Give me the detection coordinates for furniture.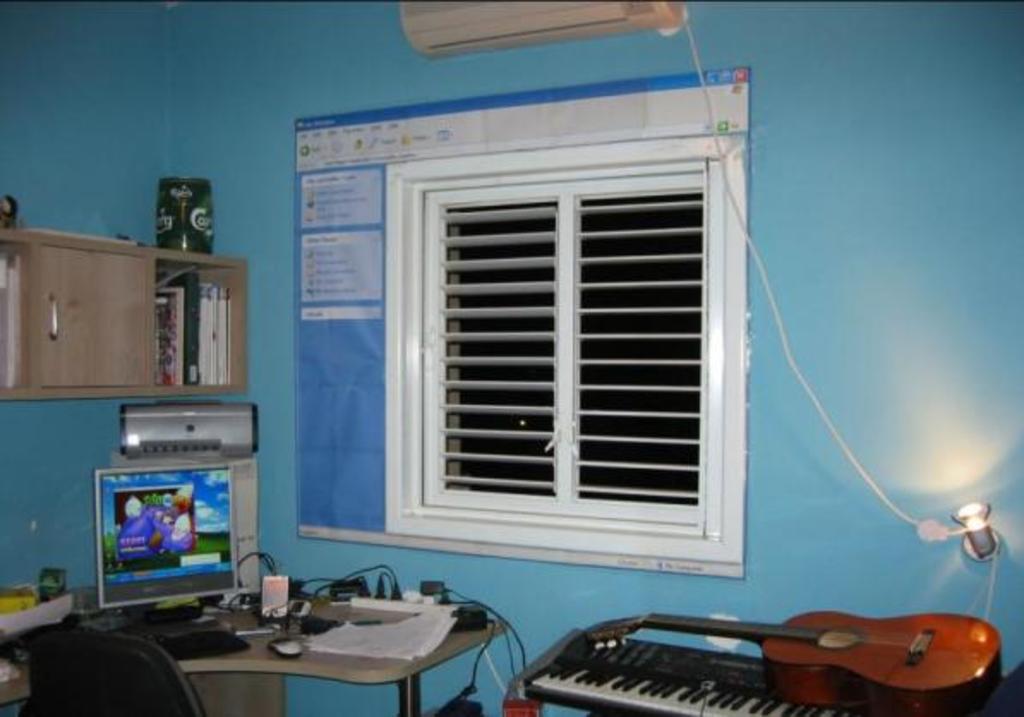
bbox=[2, 223, 249, 395].
